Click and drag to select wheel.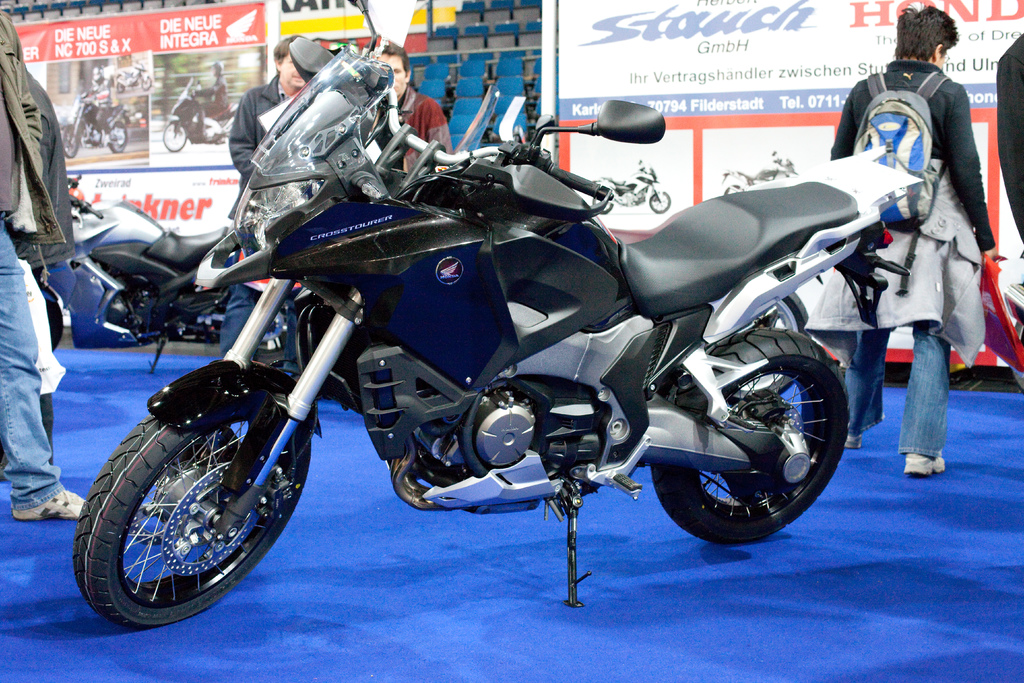
Selection: [left=75, top=413, right=303, bottom=618].
